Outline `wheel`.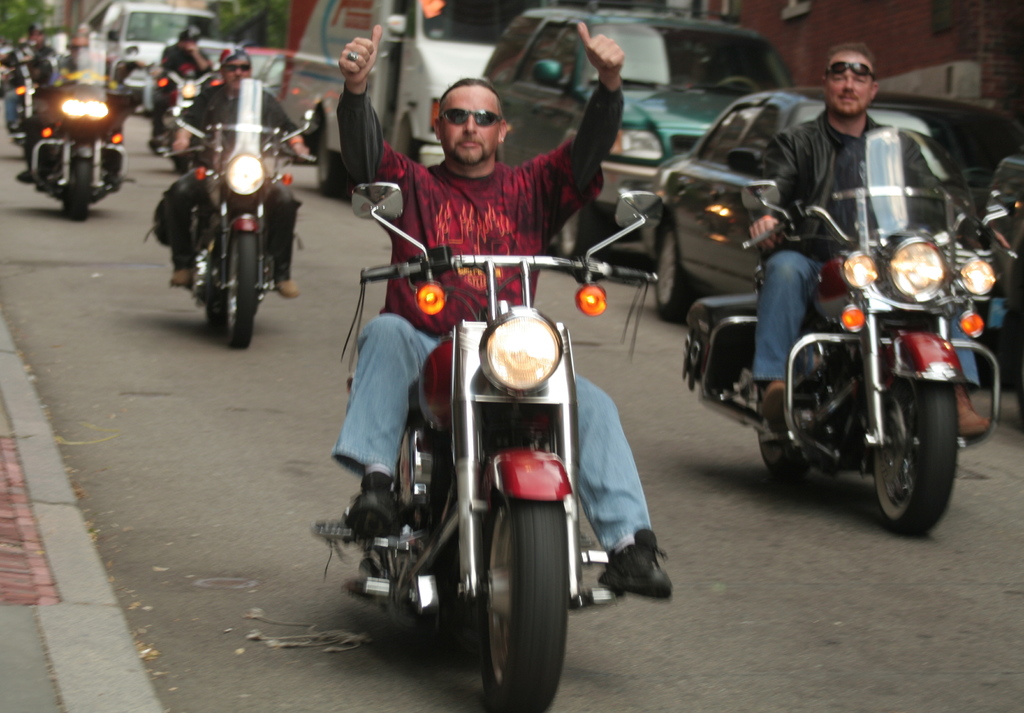
Outline: (left=860, top=346, right=961, bottom=538).
